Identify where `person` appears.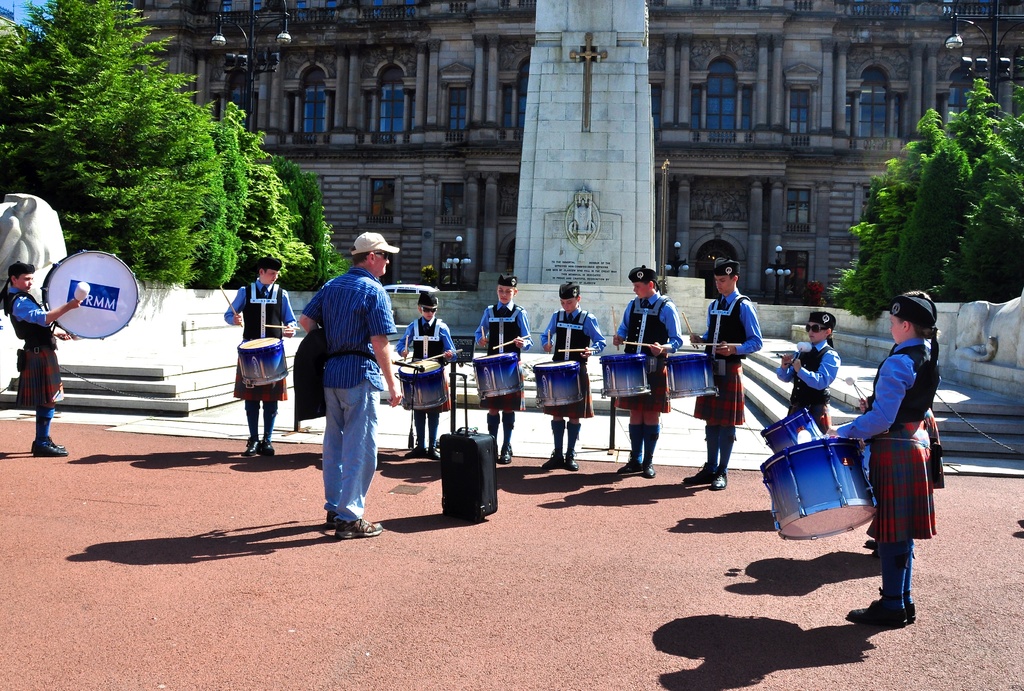
Appears at (x1=541, y1=280, x2=609, y2=470).
